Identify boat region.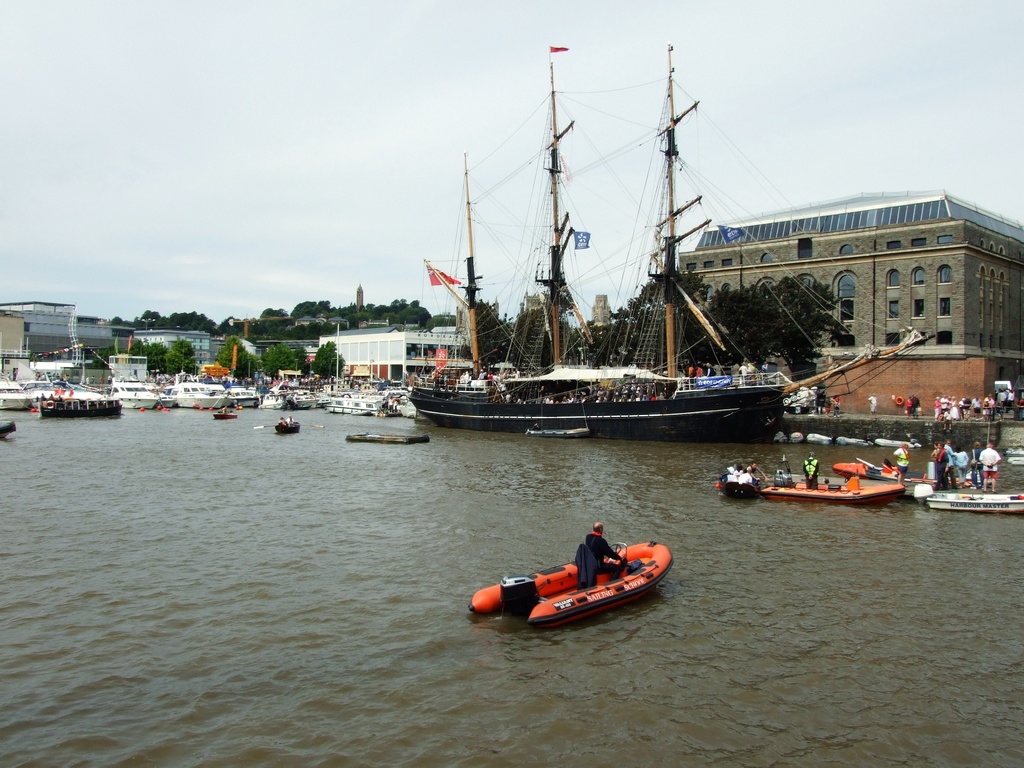
Region: x1=474, y1=531, x2=676, y2=629.
